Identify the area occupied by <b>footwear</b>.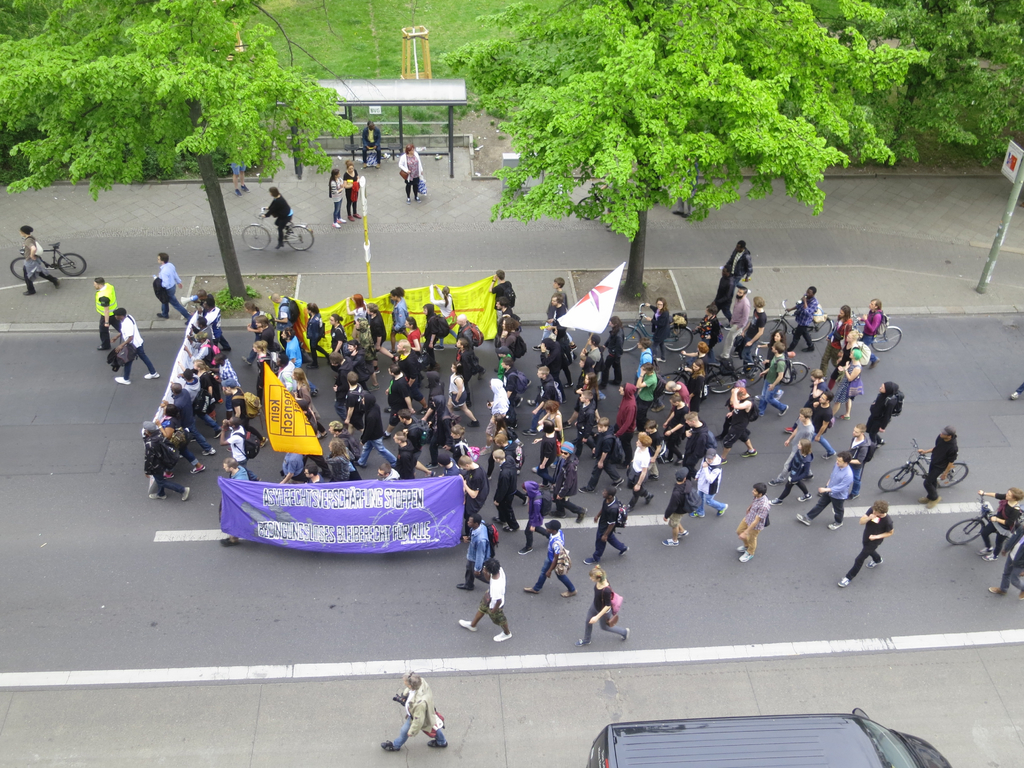
Area: <region>1010, 391, 1020, 400</region>.
